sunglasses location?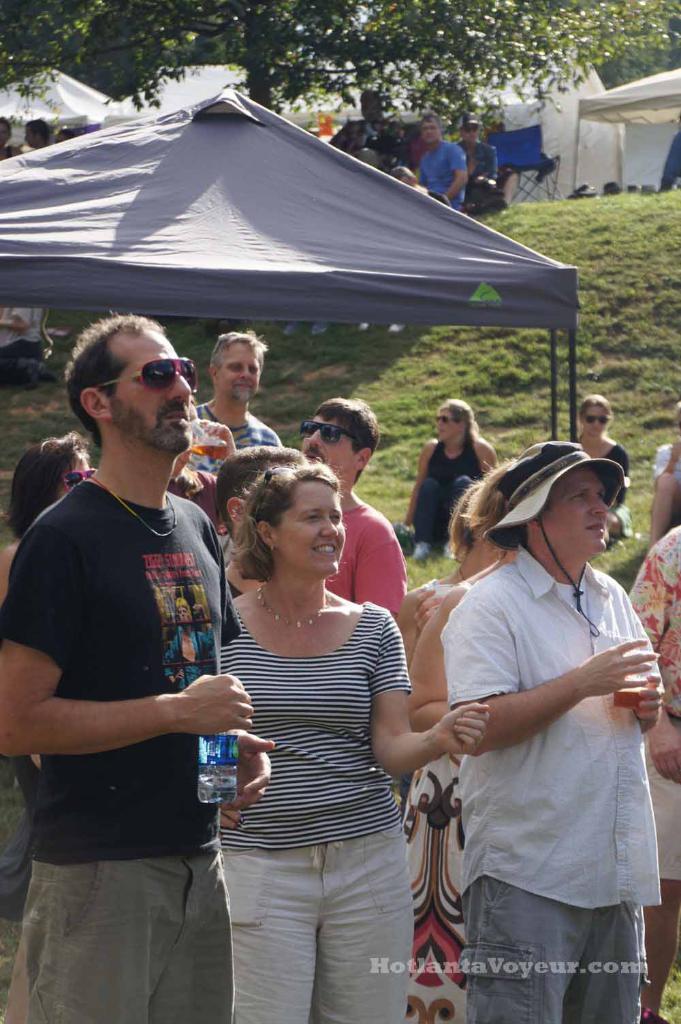
<bbox>436, 412, 458, 426</bbox>
